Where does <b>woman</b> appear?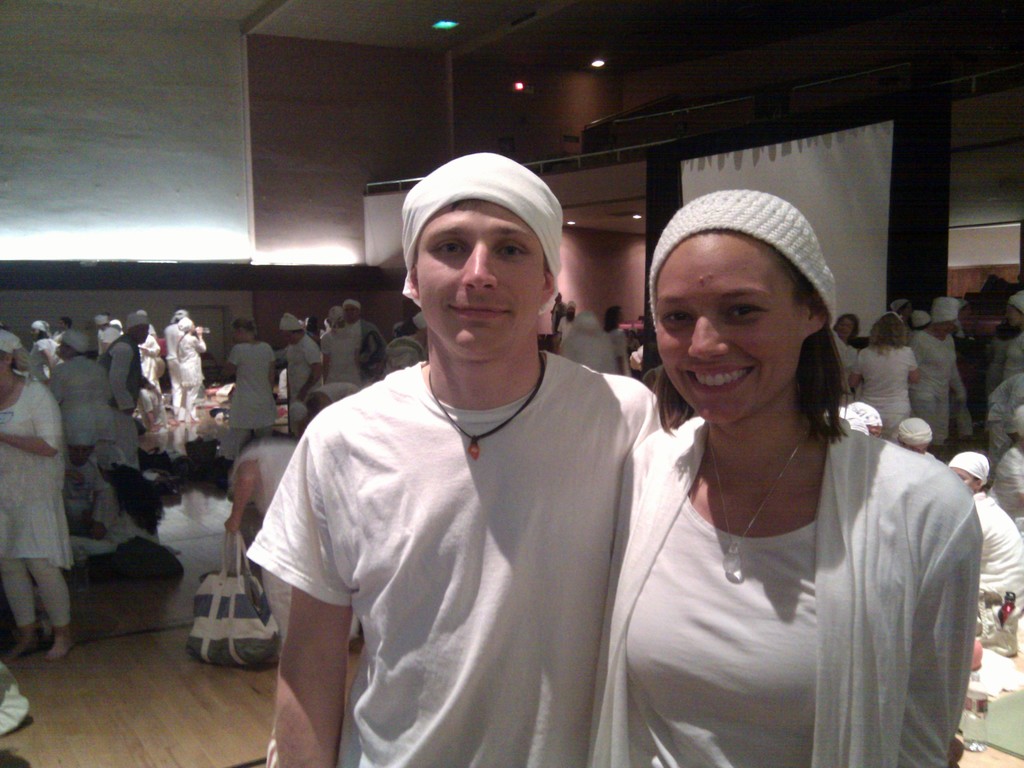
Appears at 179 319 211 422.
